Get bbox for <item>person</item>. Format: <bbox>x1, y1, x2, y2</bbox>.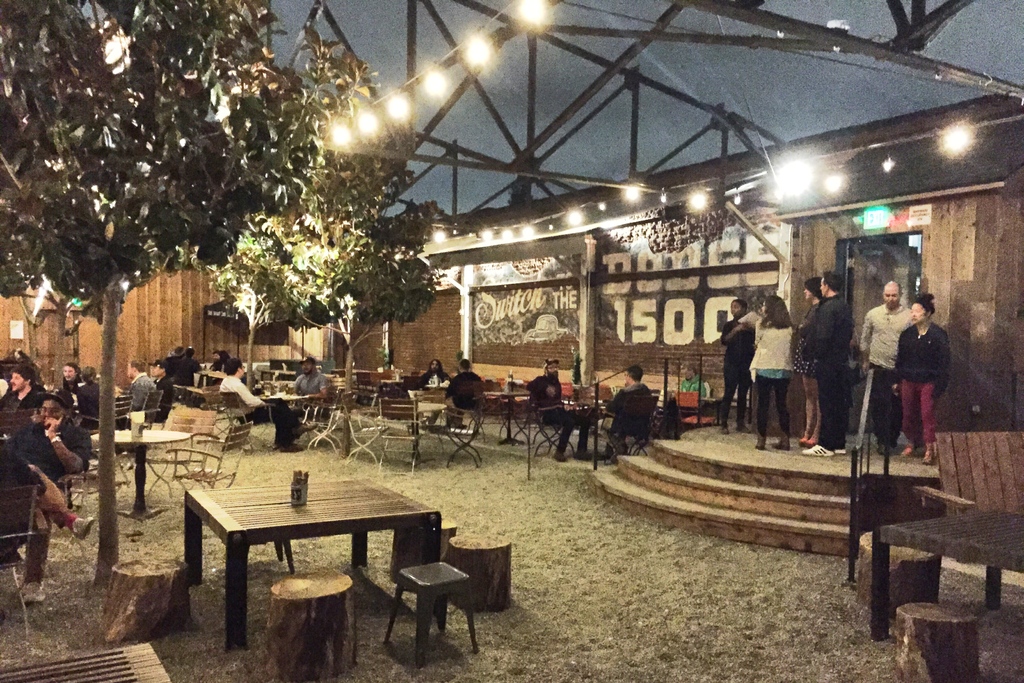
<bbox>415, 353, 448, 422</bbox>.
